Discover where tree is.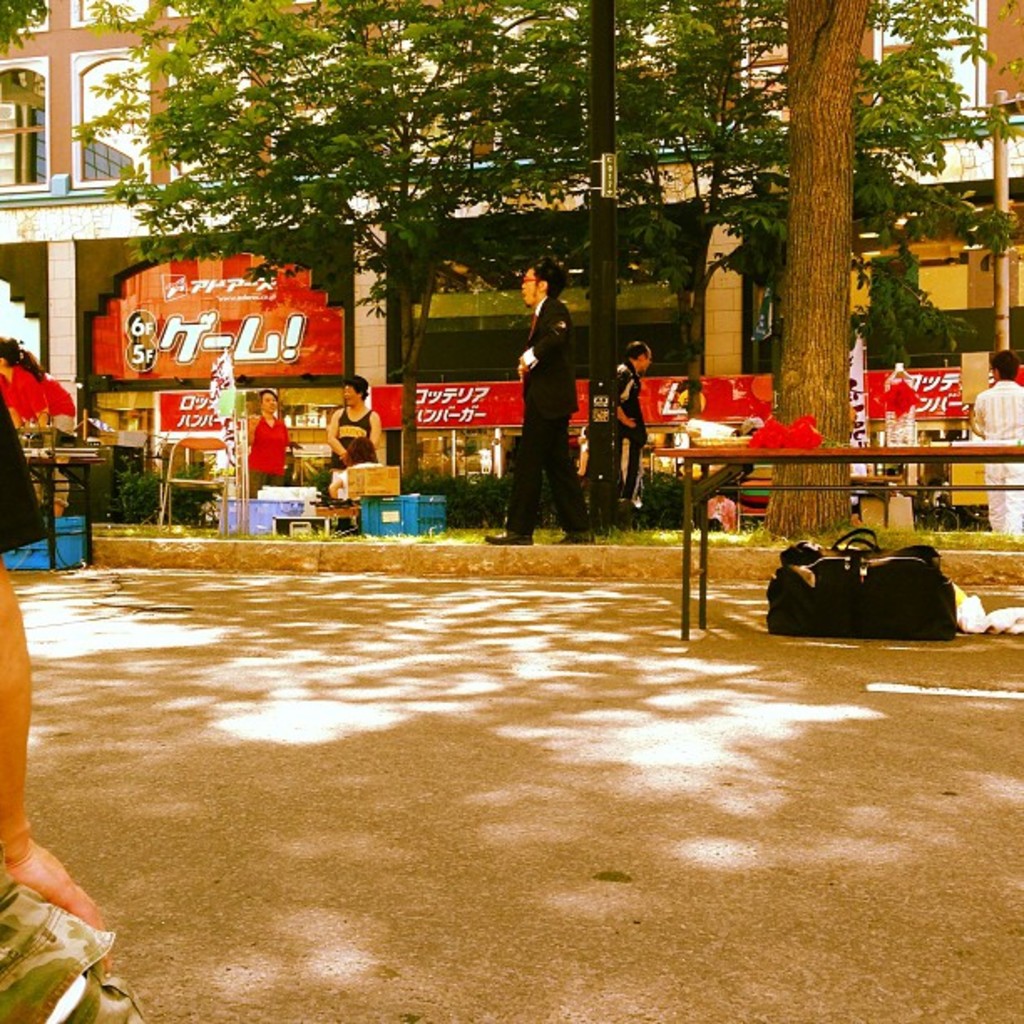
Discovered at [760, 3, 870, 544].
